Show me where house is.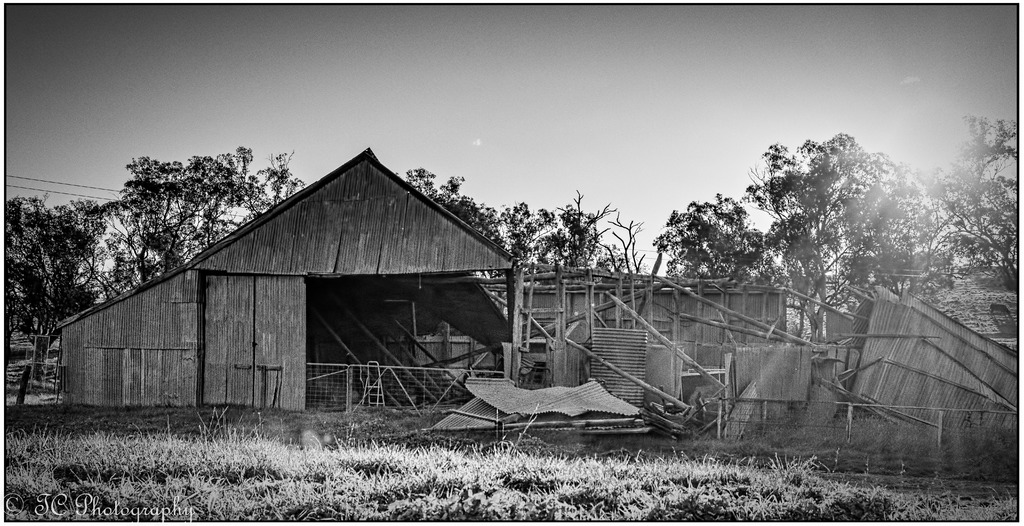
house is at <bbox>519, 285, 787, 417</bbox>.
